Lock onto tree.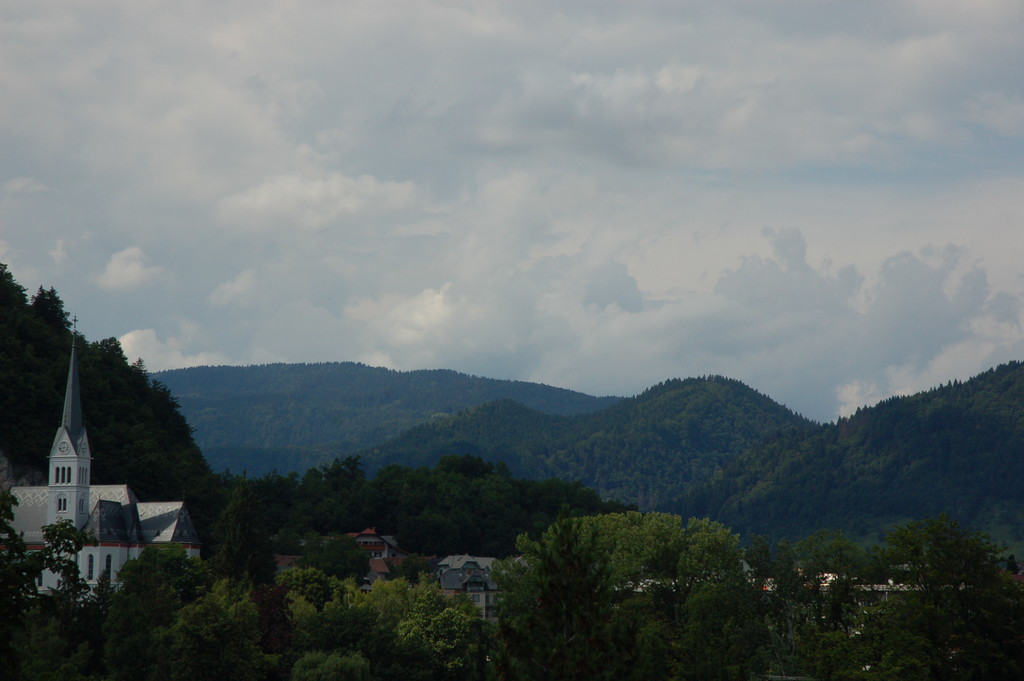
Locked: left=620, top=511, right=751, bottom=641.
